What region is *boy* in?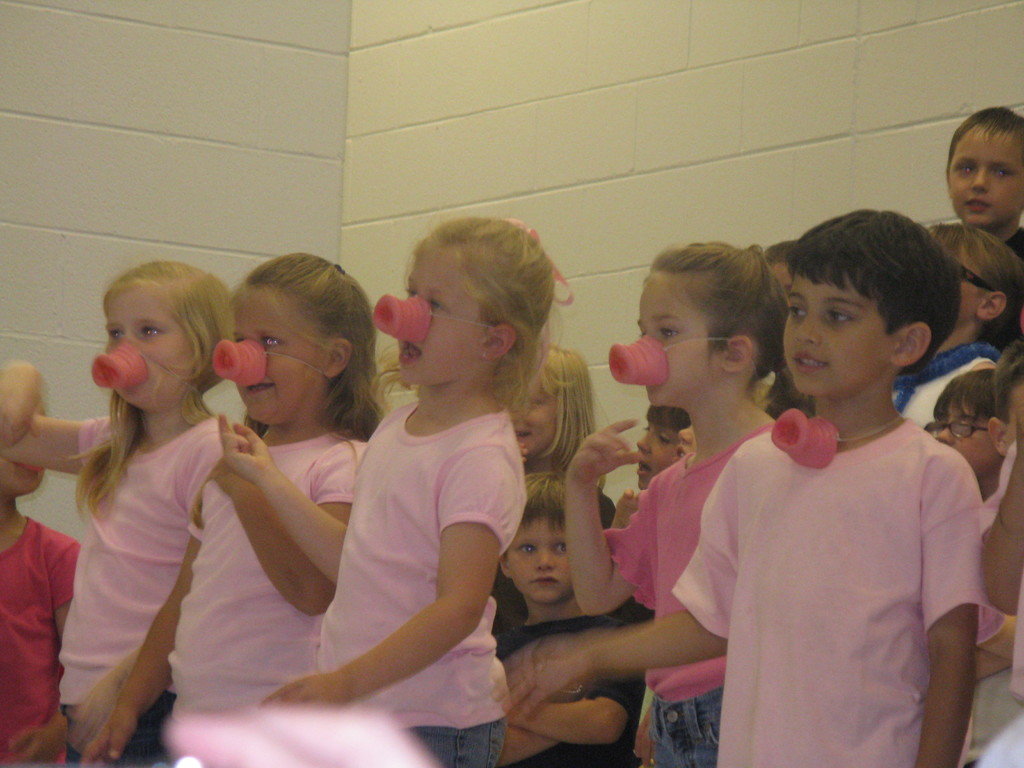
[501, 463, 643, 767].
